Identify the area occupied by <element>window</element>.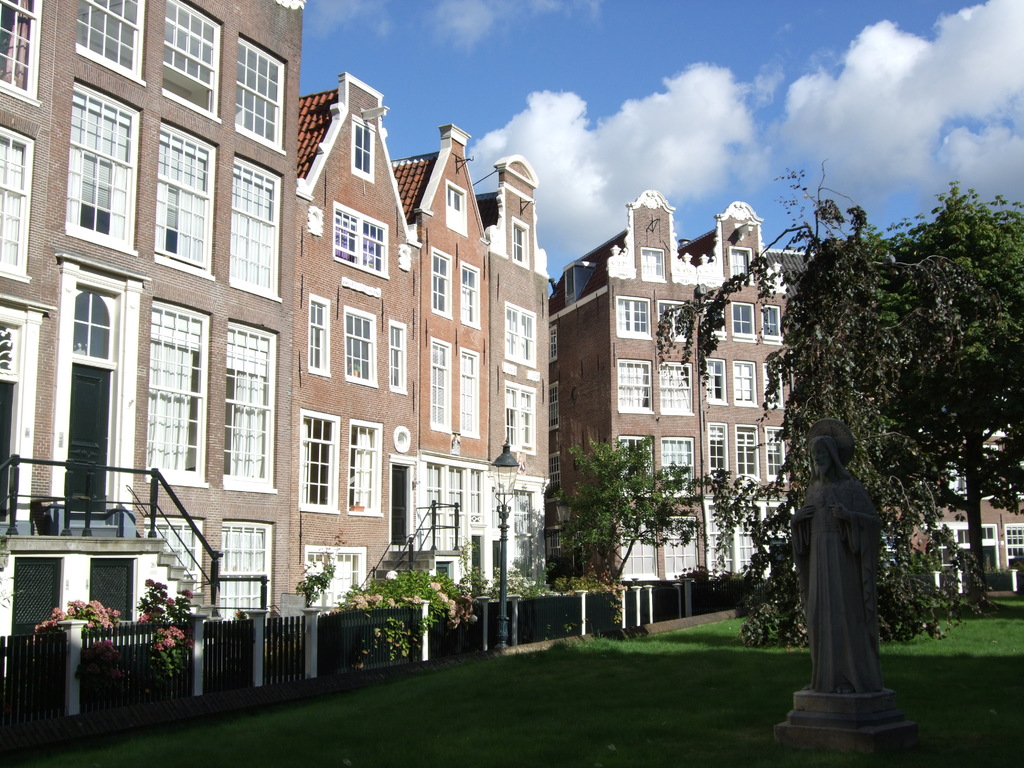
Area: Rect(152, 129, 216, 285).
